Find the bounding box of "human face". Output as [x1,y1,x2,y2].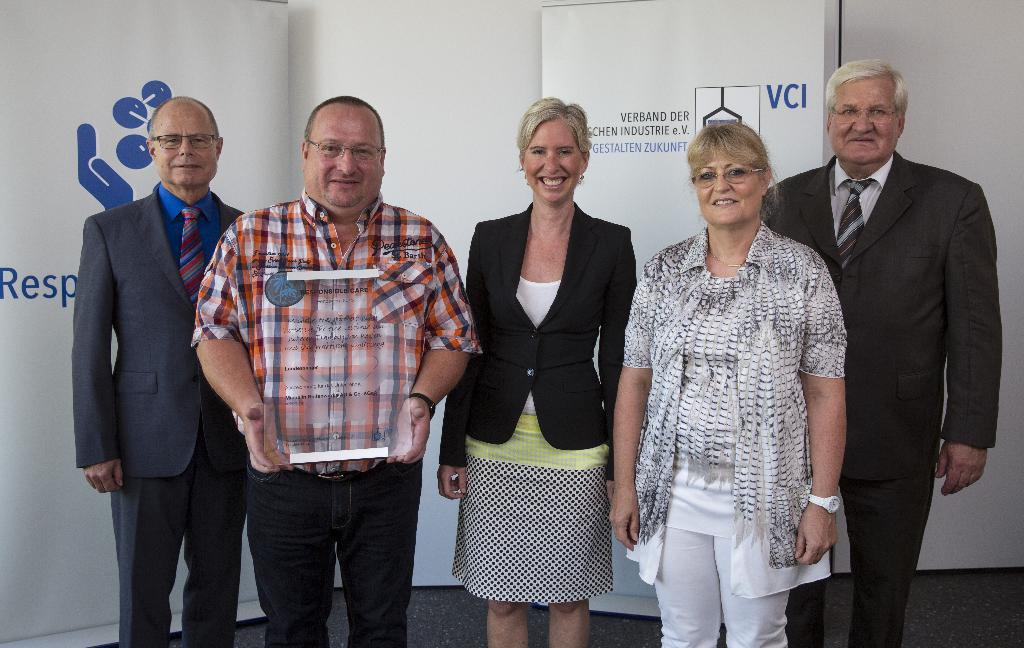
[695,149,764,227].
